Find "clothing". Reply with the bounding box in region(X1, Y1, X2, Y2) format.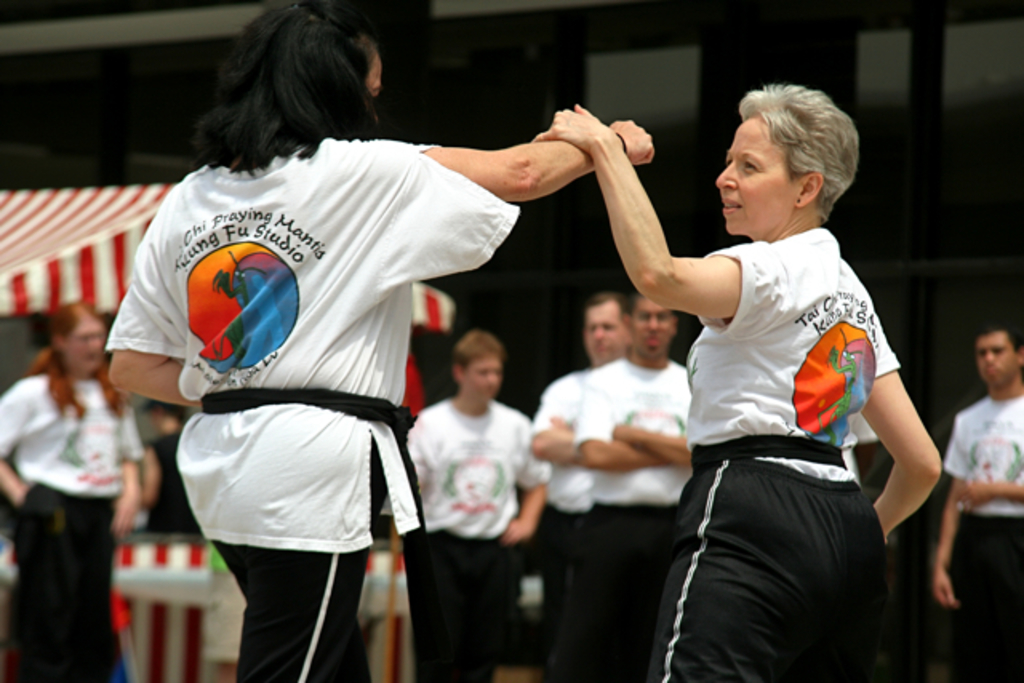
region(528, 357, 598, 681).
